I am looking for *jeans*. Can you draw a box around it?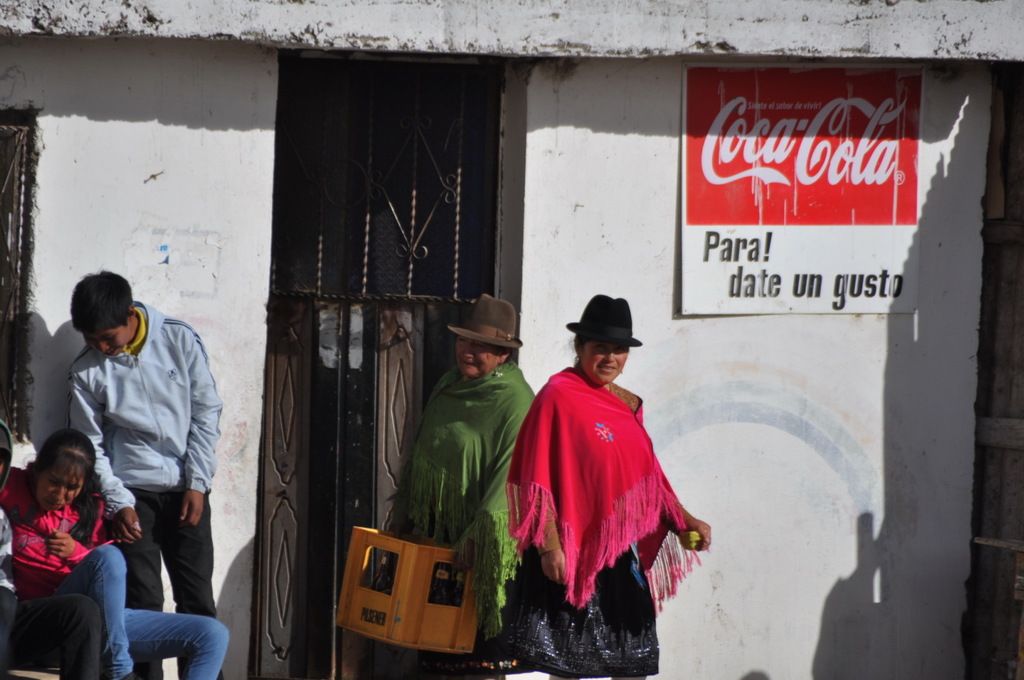
Sure, the bounding box is 38,556,204,673.
